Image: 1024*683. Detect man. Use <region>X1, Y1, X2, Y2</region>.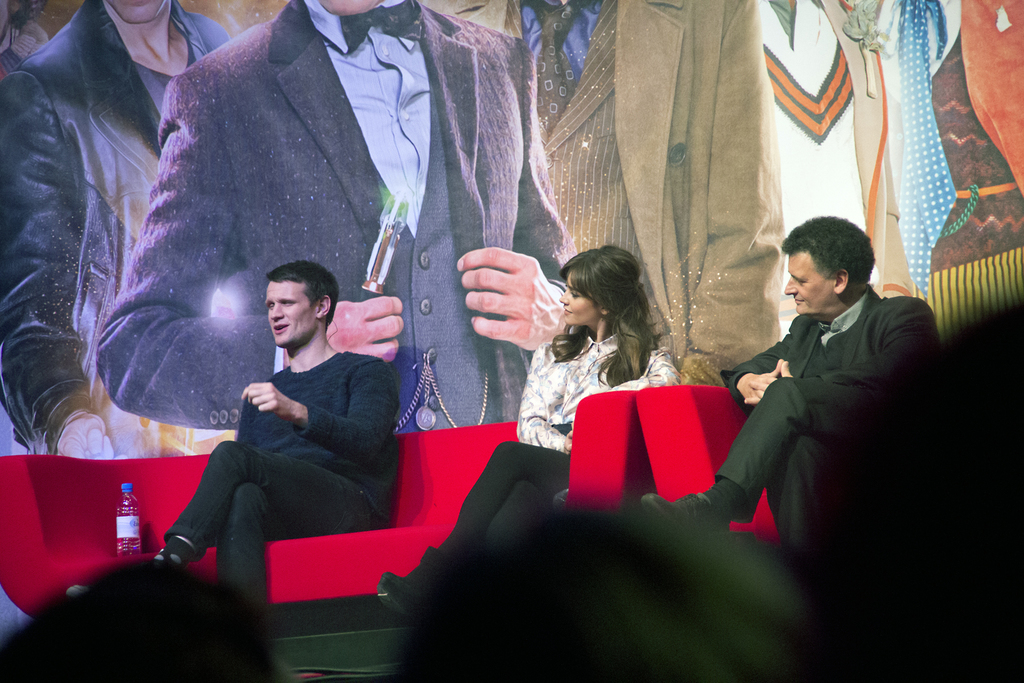
<region>0, 0, 234, 457</region>.
